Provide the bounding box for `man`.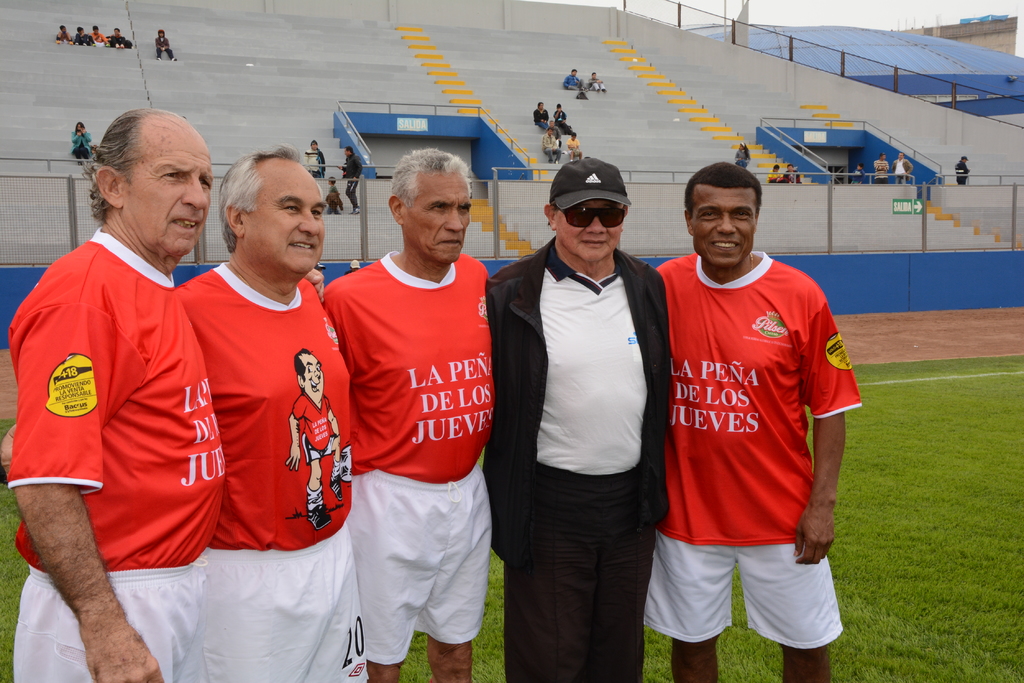
[x1=0, y1=143, x2=372, y2=682].
